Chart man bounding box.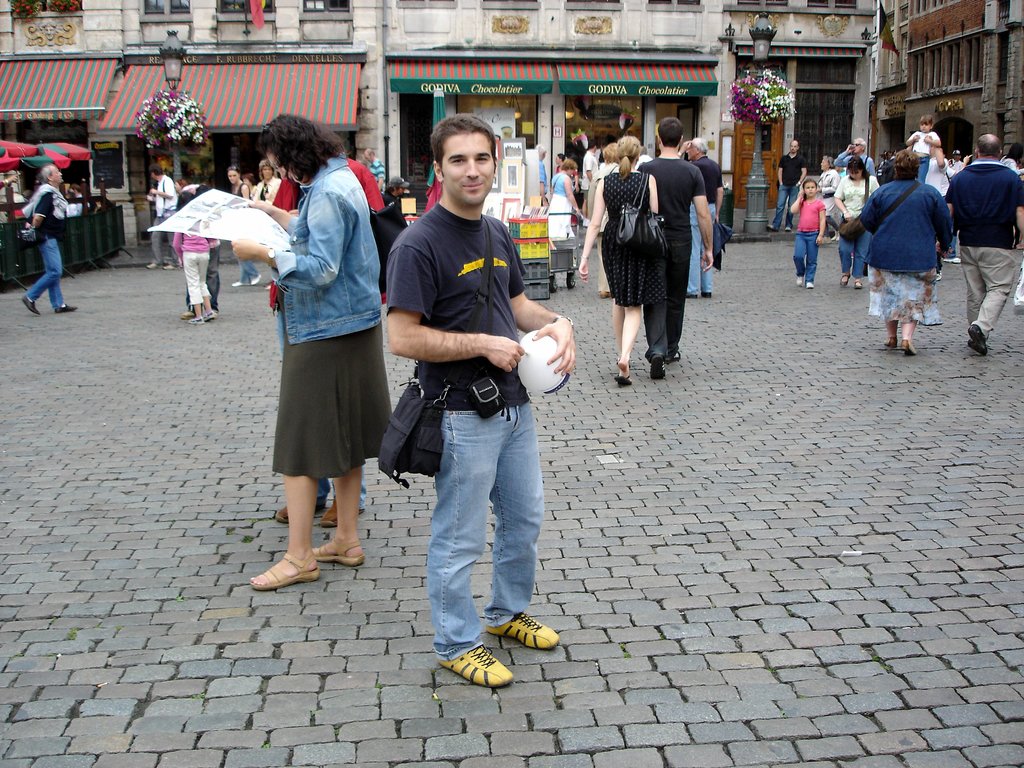
Charted: locate(922, 148, 957, 202).
